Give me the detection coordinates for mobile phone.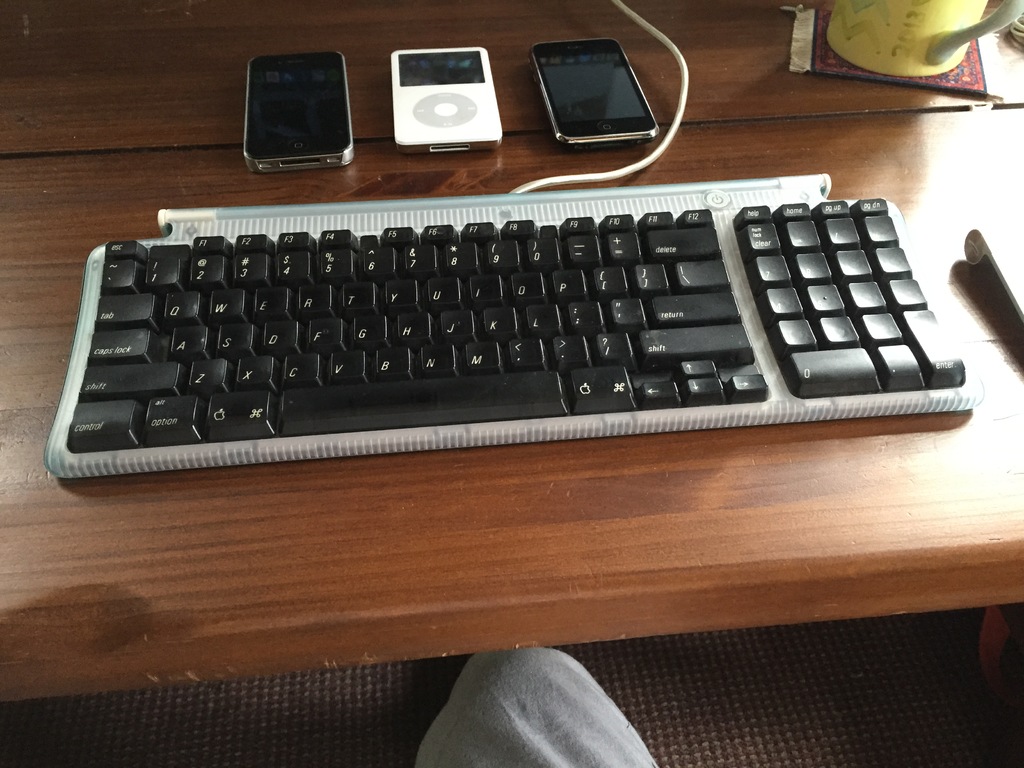
(left=509, top=31, right=678, bottom=154).
